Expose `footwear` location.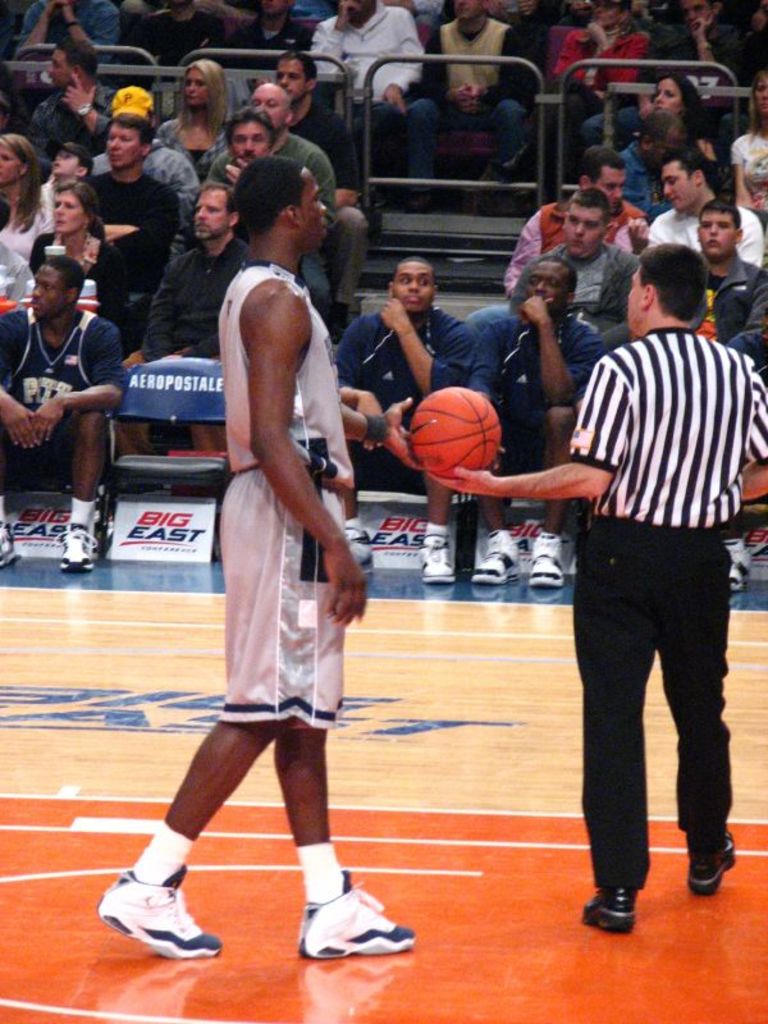
Exposed at [466, 522, 520, 584].
